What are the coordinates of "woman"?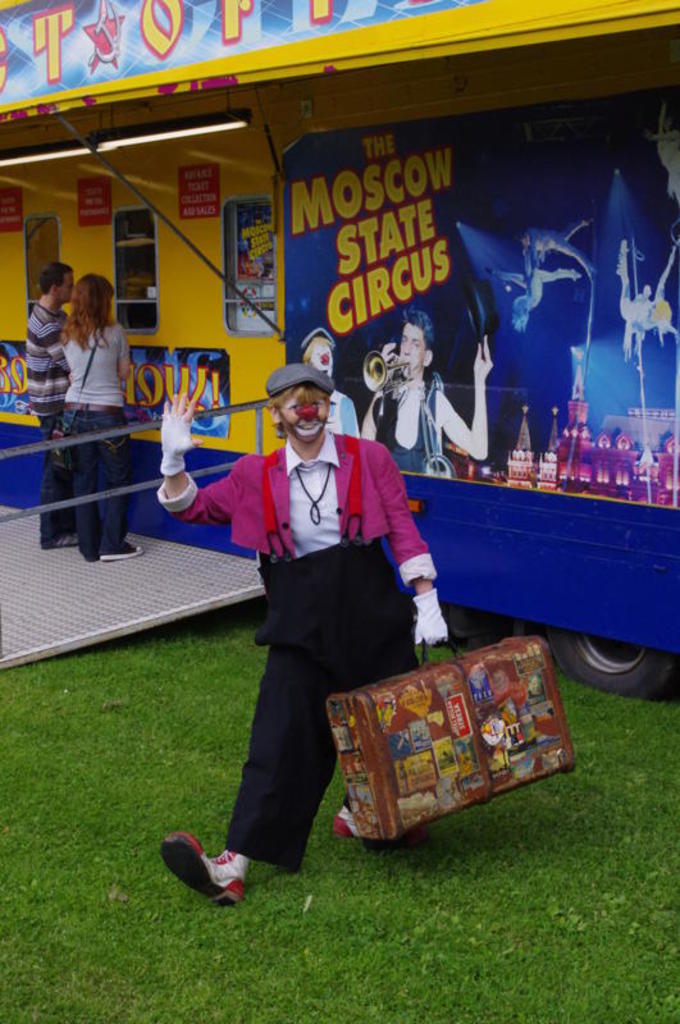
{"x1": 60, "y1": 269, "x2": 133, "y2": 568}.
